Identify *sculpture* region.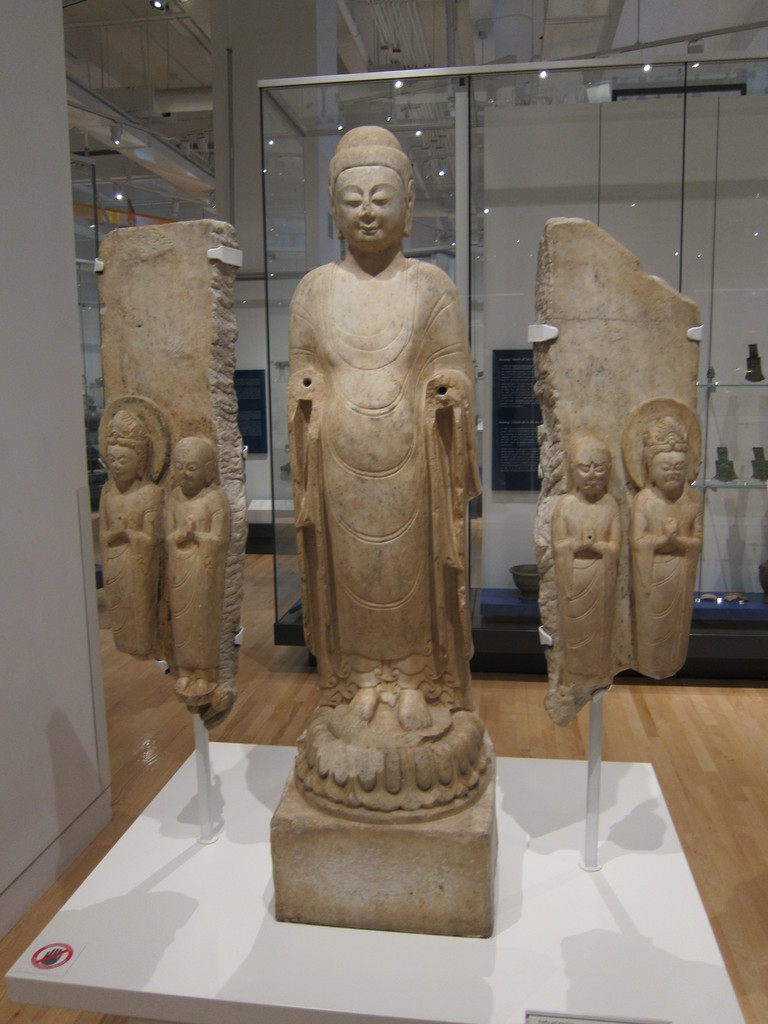
Region: 283, 172, 509, 792.
